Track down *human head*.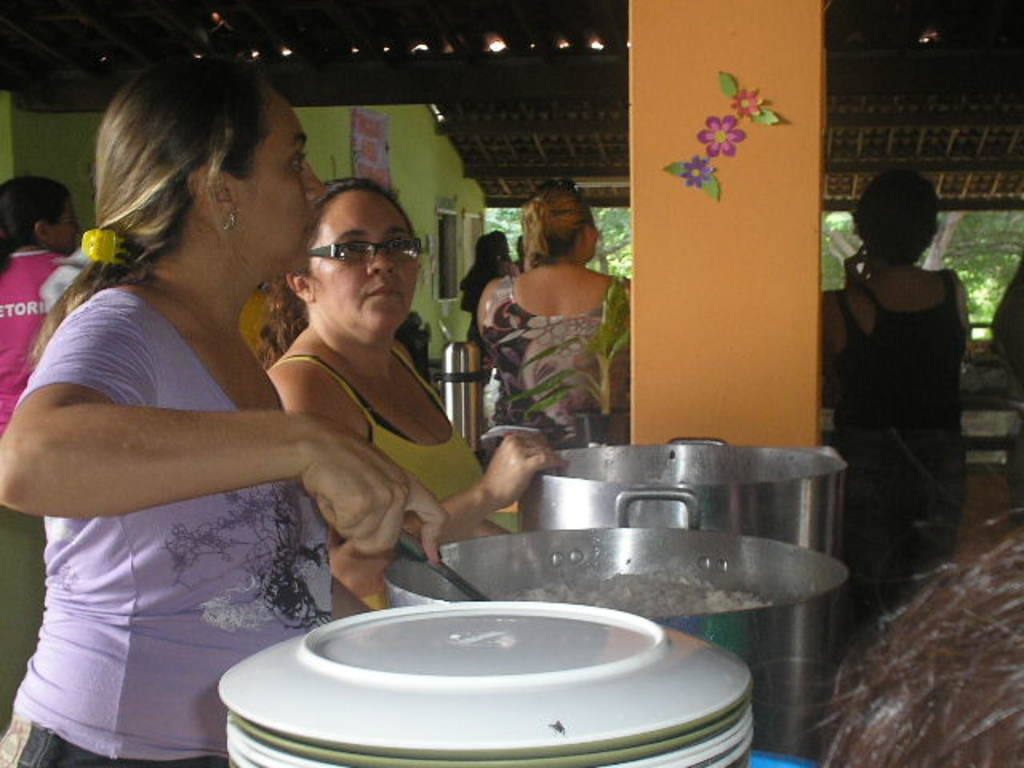
Tracked to 0, 173, 85, 259.
